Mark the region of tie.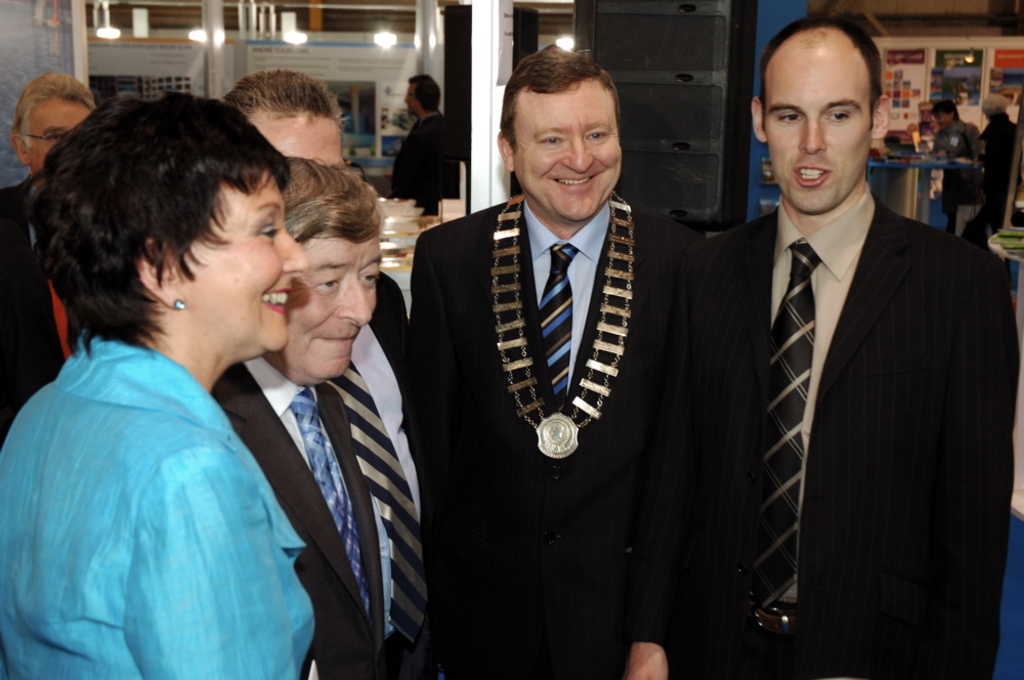
Region: locate(334, 348, 433, 653).
